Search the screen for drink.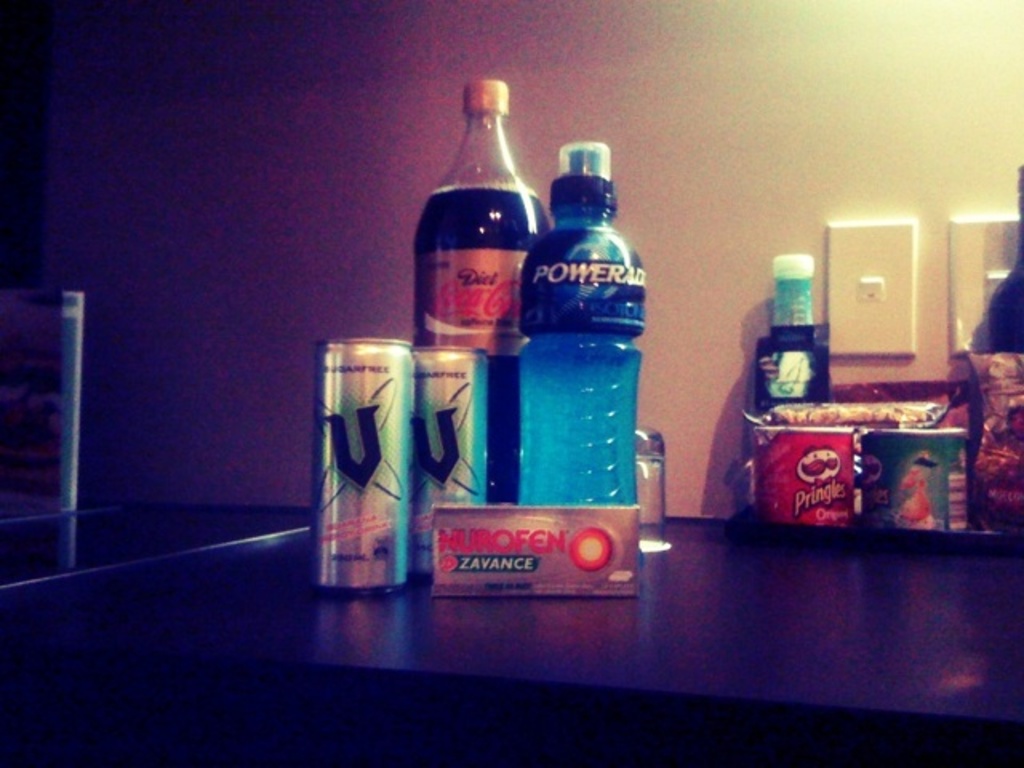
Found at [x1=413, y1=78, x2=549, y2=504].
